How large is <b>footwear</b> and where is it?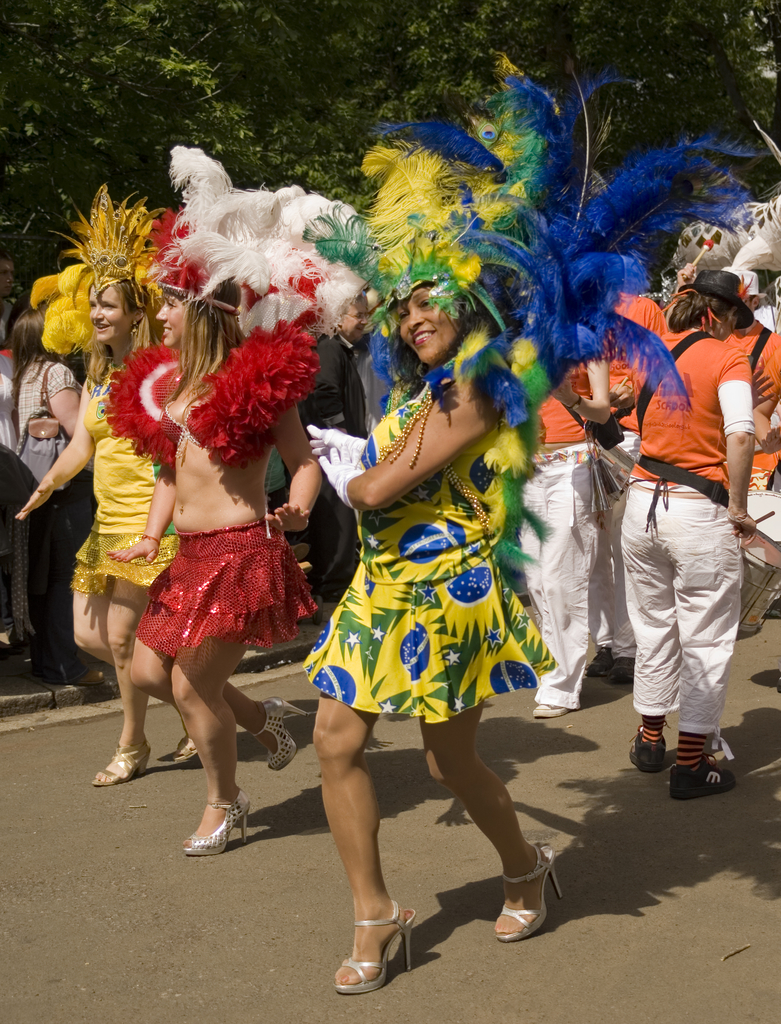
Bounding box: (x1=584, y1=643, x2=614, y2=680).
